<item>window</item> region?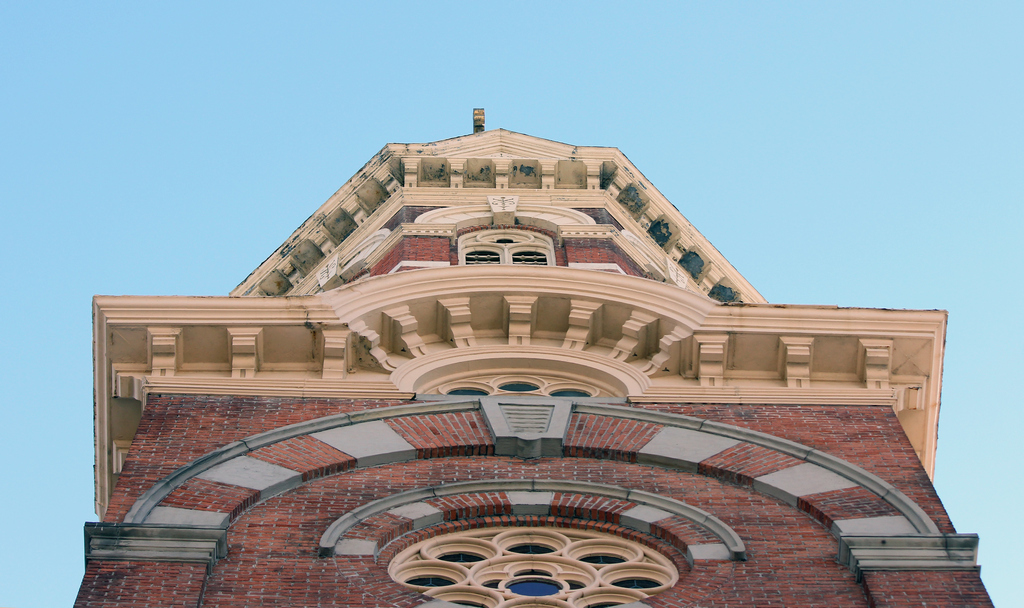
region(388, 526, 679, 607)
